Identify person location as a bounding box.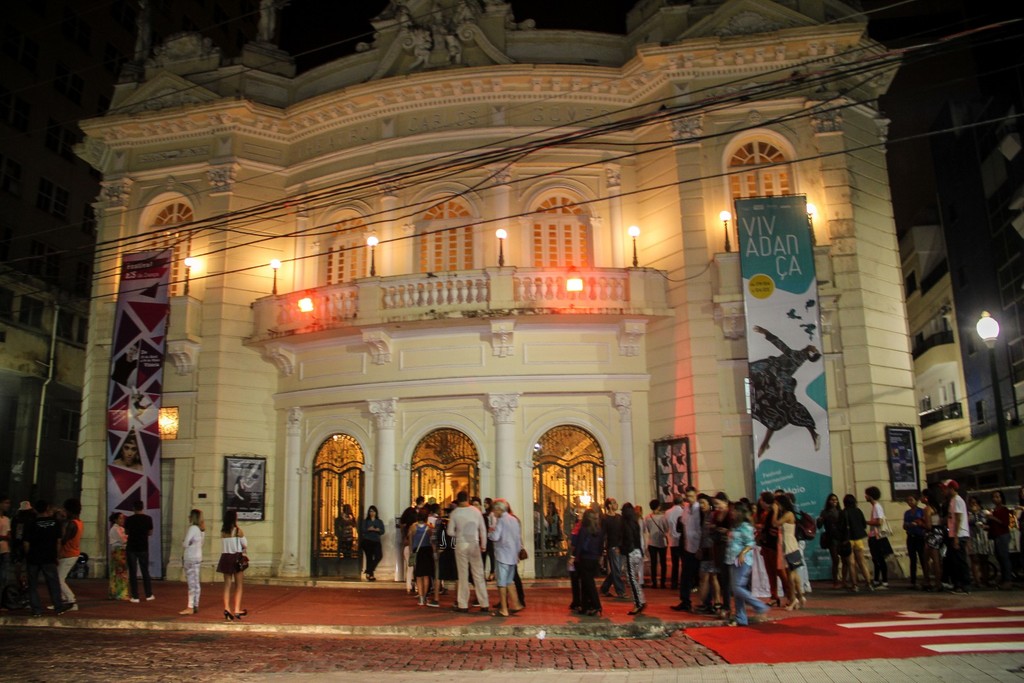
x1=902, y1=492, x2=927, y2=576.
